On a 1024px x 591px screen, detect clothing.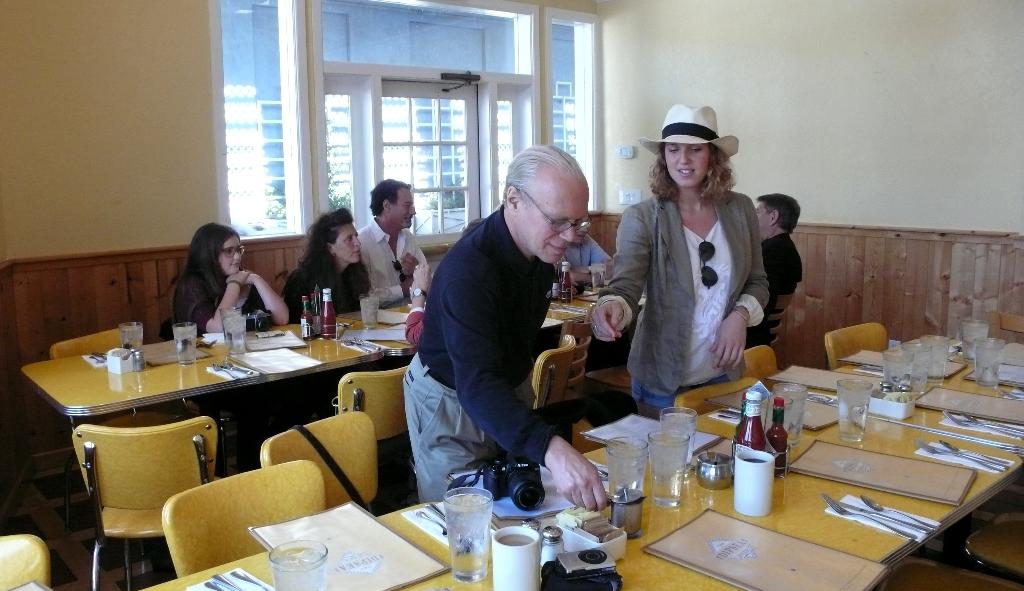
[x1=401, y1=361, x2=513, y2=503].
